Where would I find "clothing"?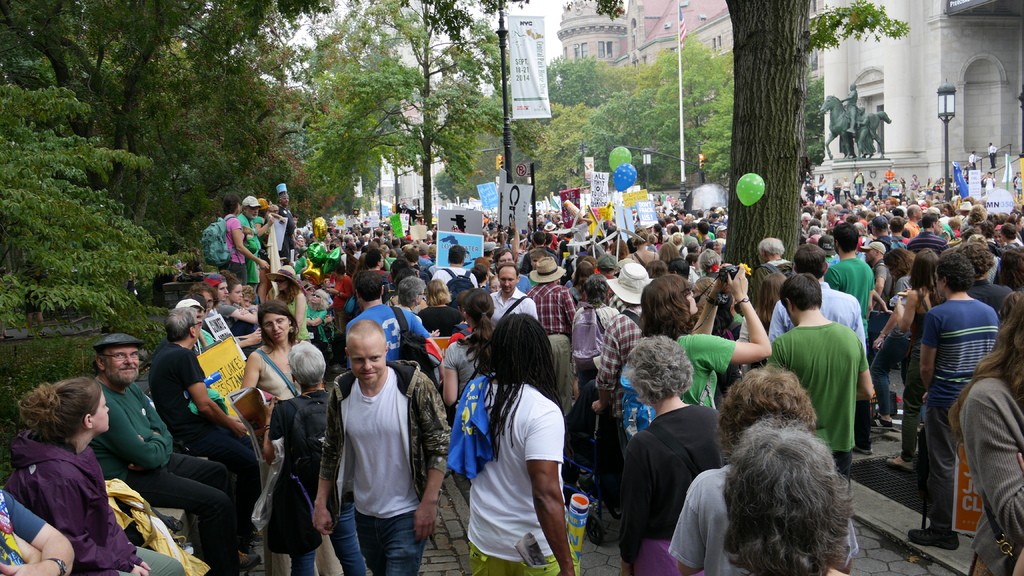
At bbox=(147, 332, 256, 533).
